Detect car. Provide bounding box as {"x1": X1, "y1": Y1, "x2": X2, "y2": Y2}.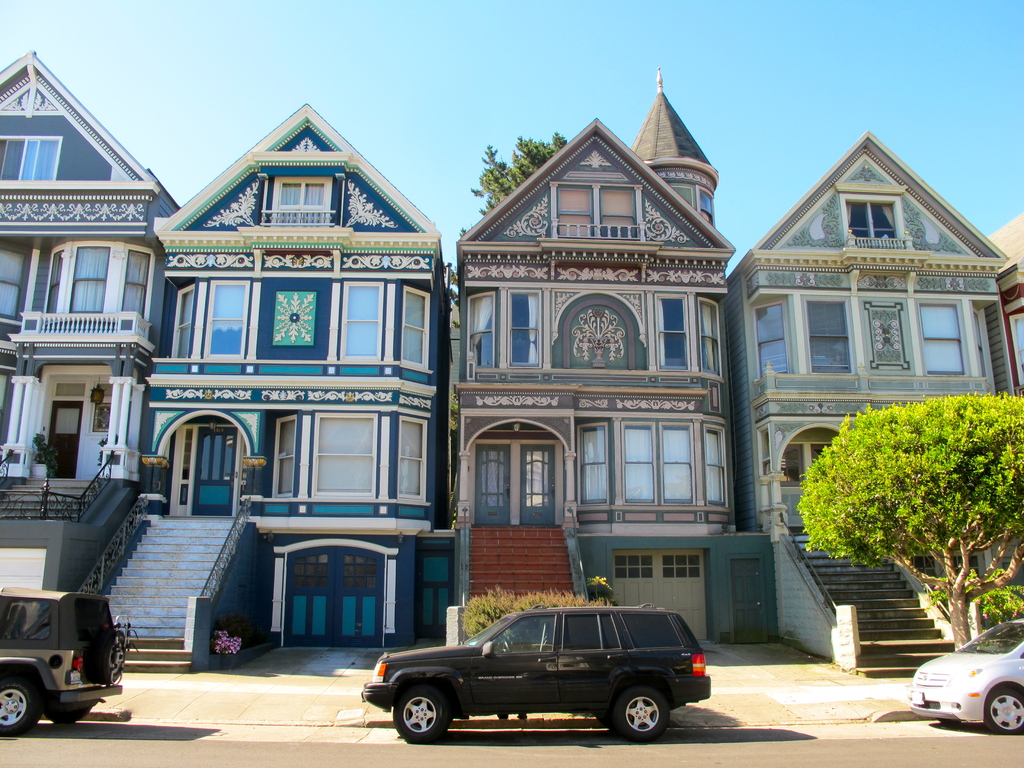
{"x1": 907, "y1": 616, "x2": 1023, "y2": 739}.
